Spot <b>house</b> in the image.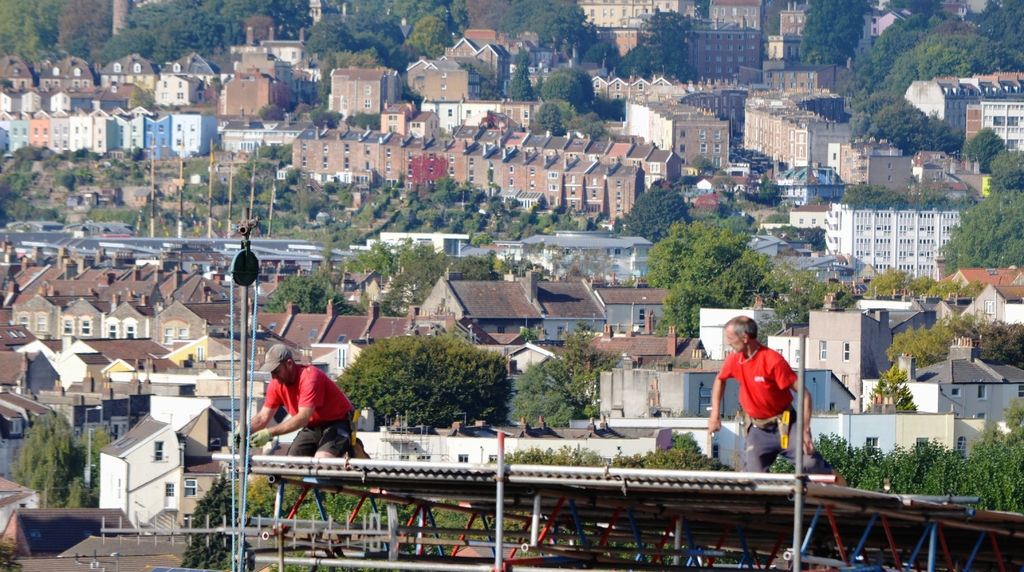
<b>house</b> found at (211,376,1023,571).
